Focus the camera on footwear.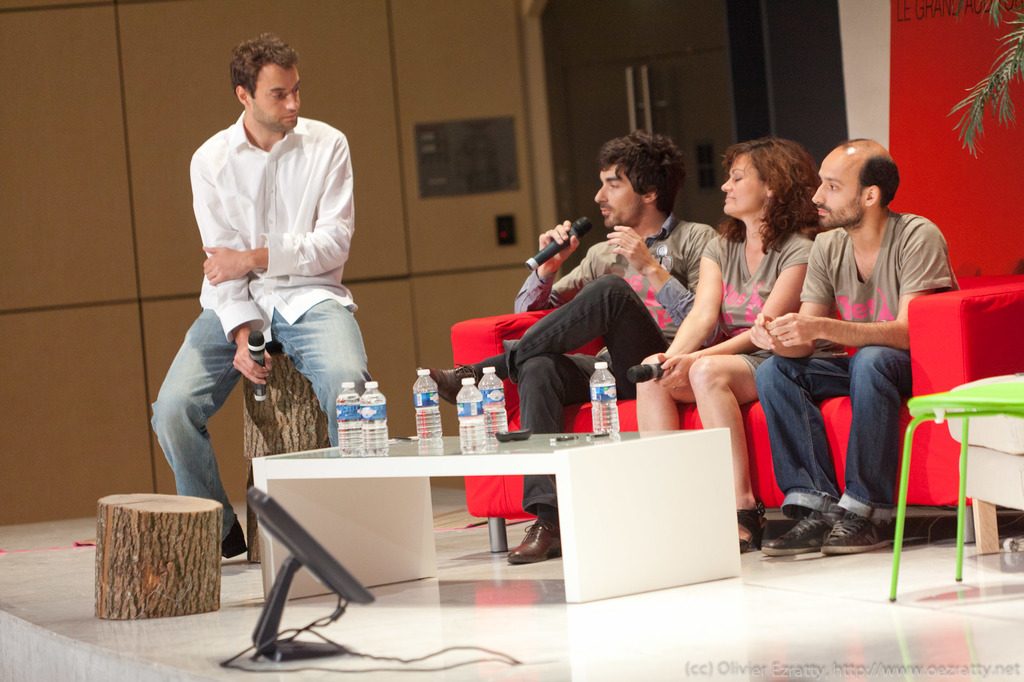
Focus region: 742/505/772/556.
